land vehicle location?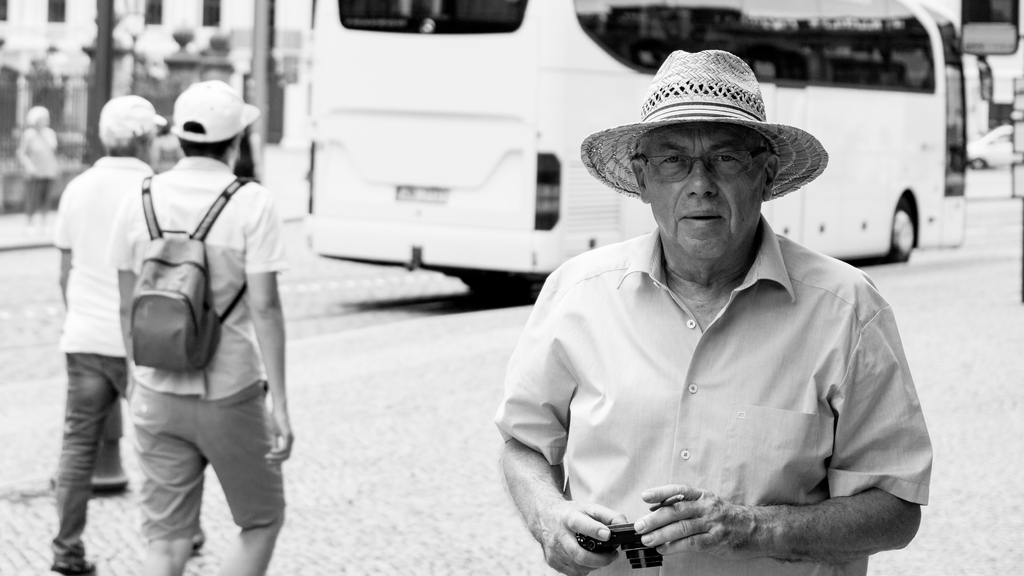
{"x1": 307, "y1": 0, "x2": 991, "y2": 303}
